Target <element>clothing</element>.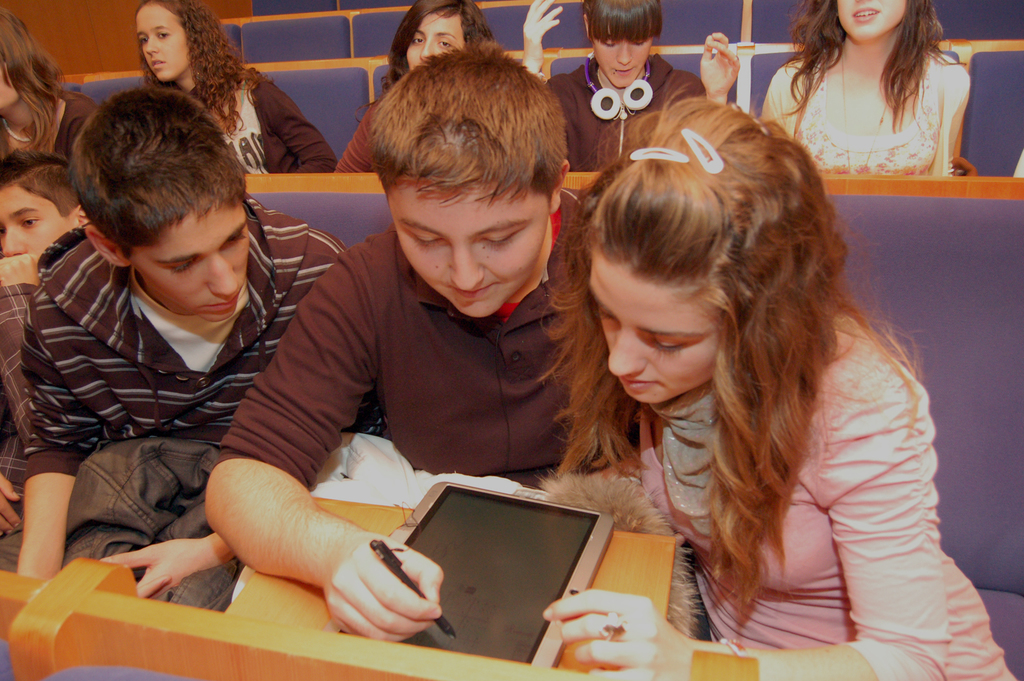
Target region: {"x1": 215, "y1": 193, "x2": 657, "y2": 491}.
